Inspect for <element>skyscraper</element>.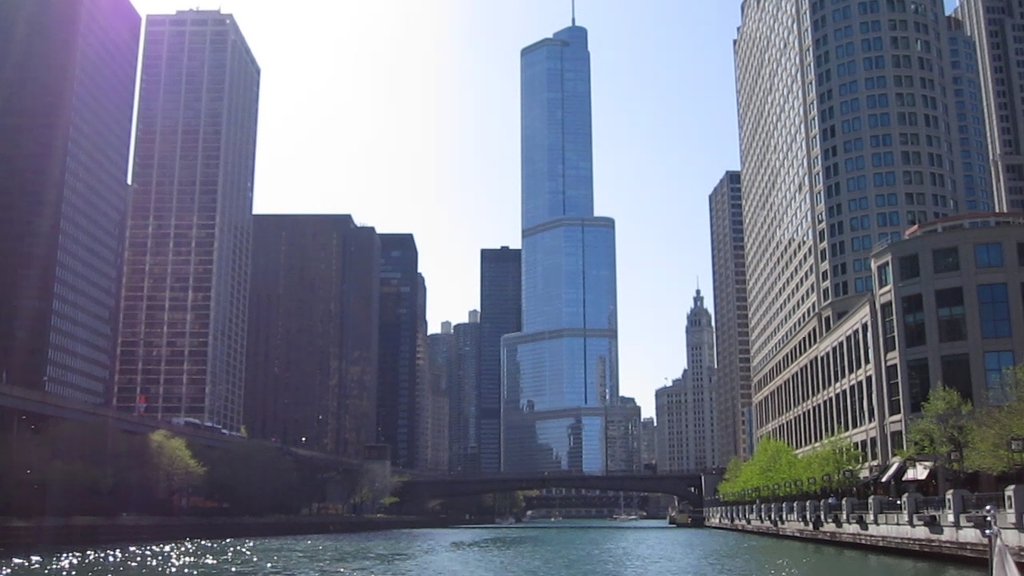
Inspection: region(102, 4, 251, 442).
